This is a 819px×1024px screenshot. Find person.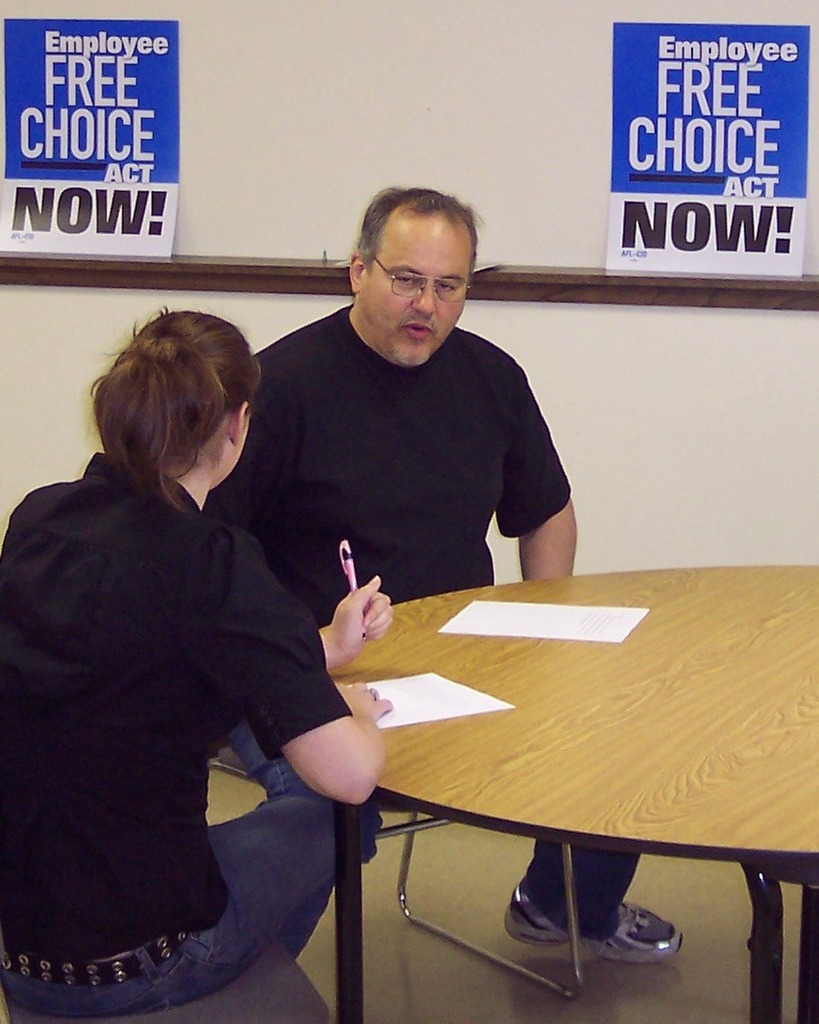
Bounding box: (x1=200, y1=180, x2=688, y2=968).
